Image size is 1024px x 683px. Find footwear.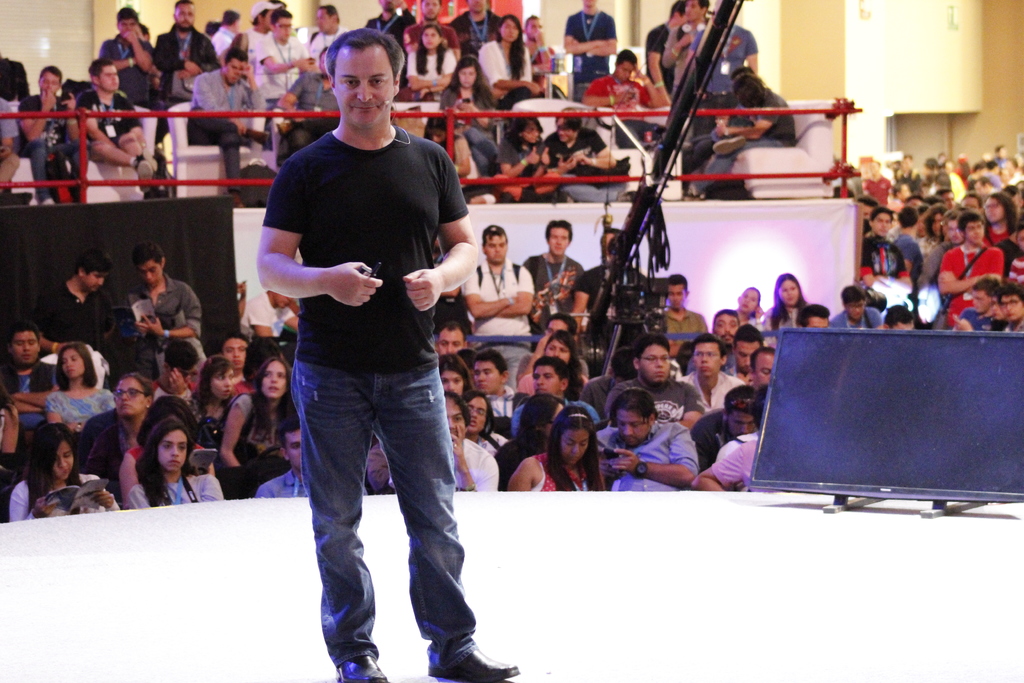
<bbox>253, 130, 271, 147</bbox>.
